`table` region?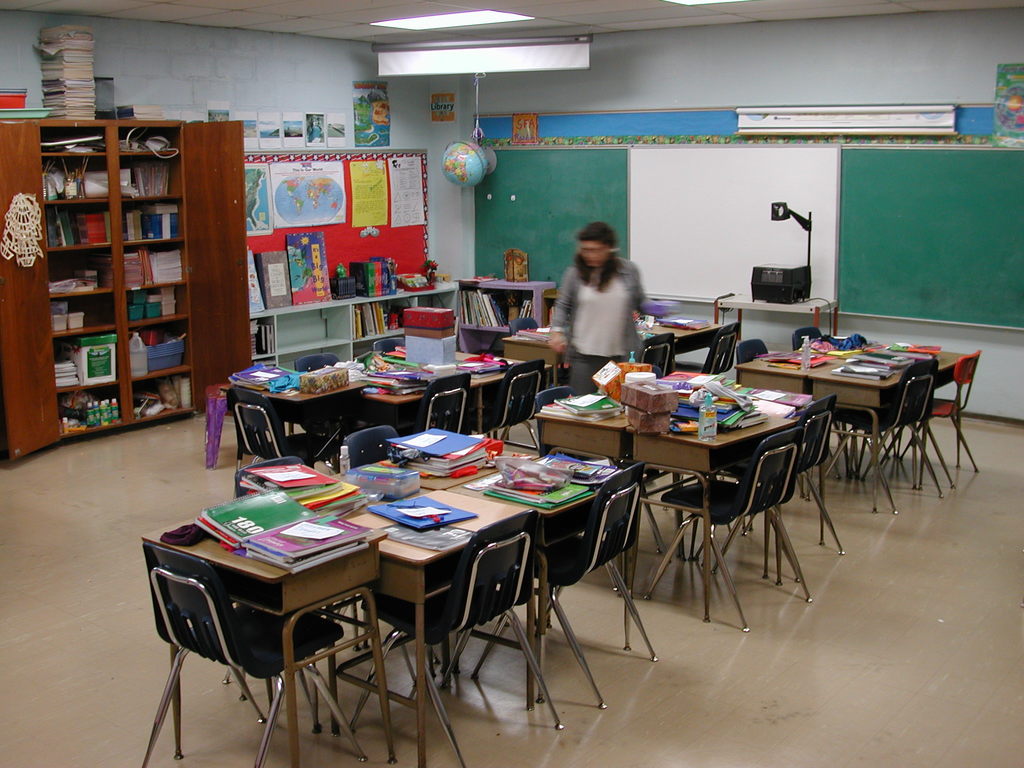
520:381:646:536
